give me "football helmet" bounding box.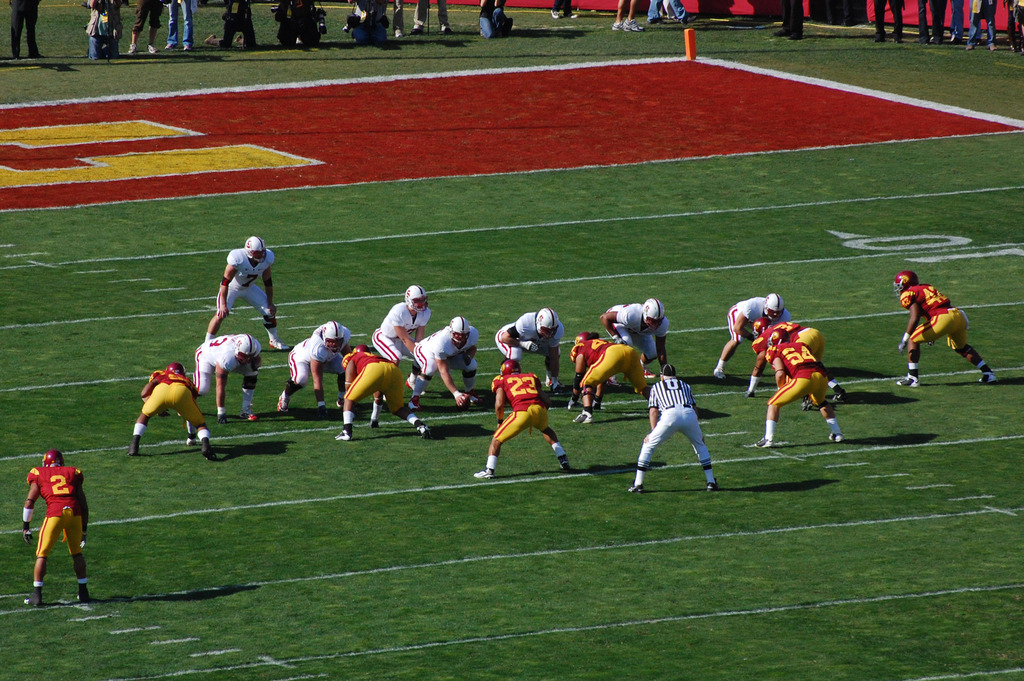
x1=318, y1=322, x2=340, y2=351.
